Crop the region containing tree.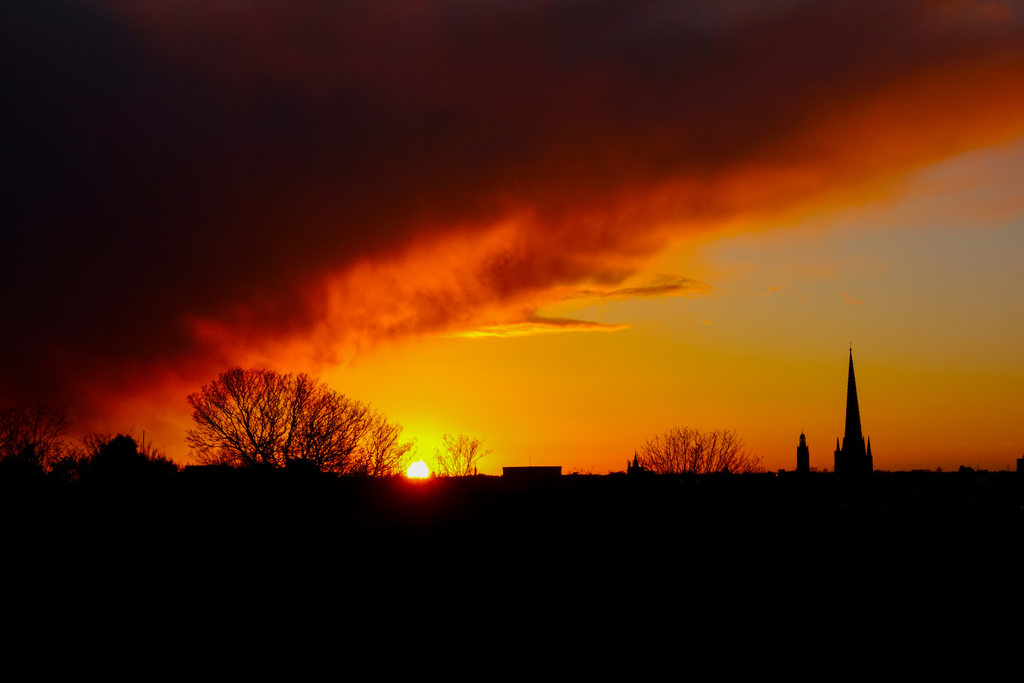
Crop region: select_region(614, 416, 754, 497).
